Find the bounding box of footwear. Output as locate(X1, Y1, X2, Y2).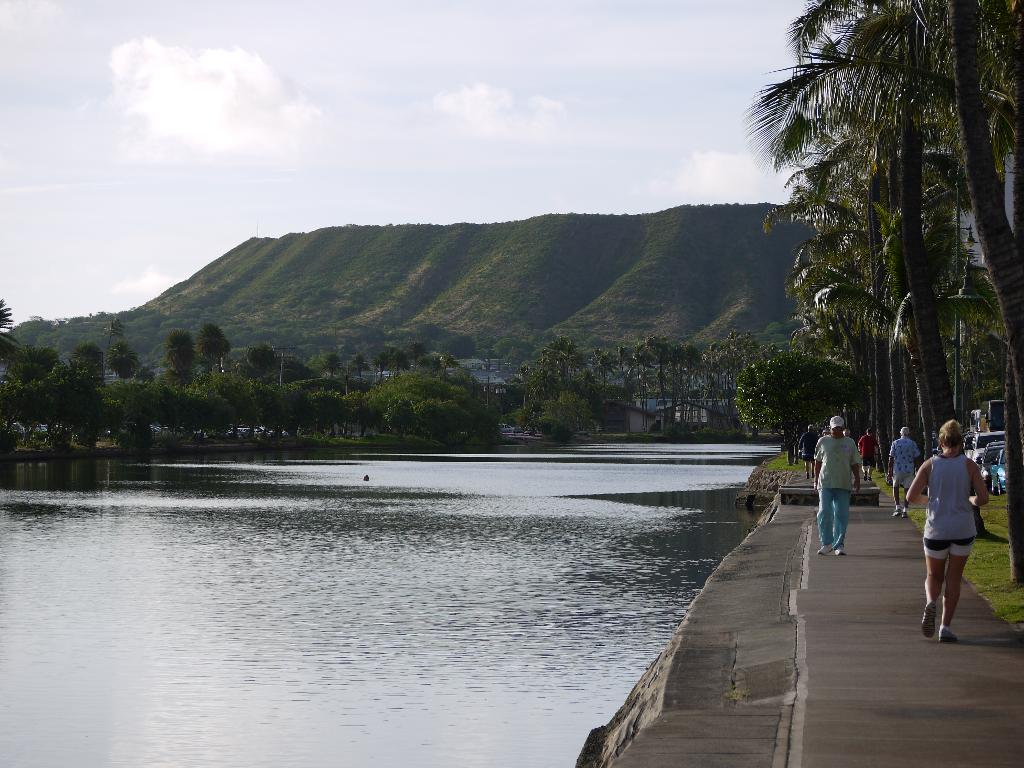
locate(861, 468, 868, 479).
